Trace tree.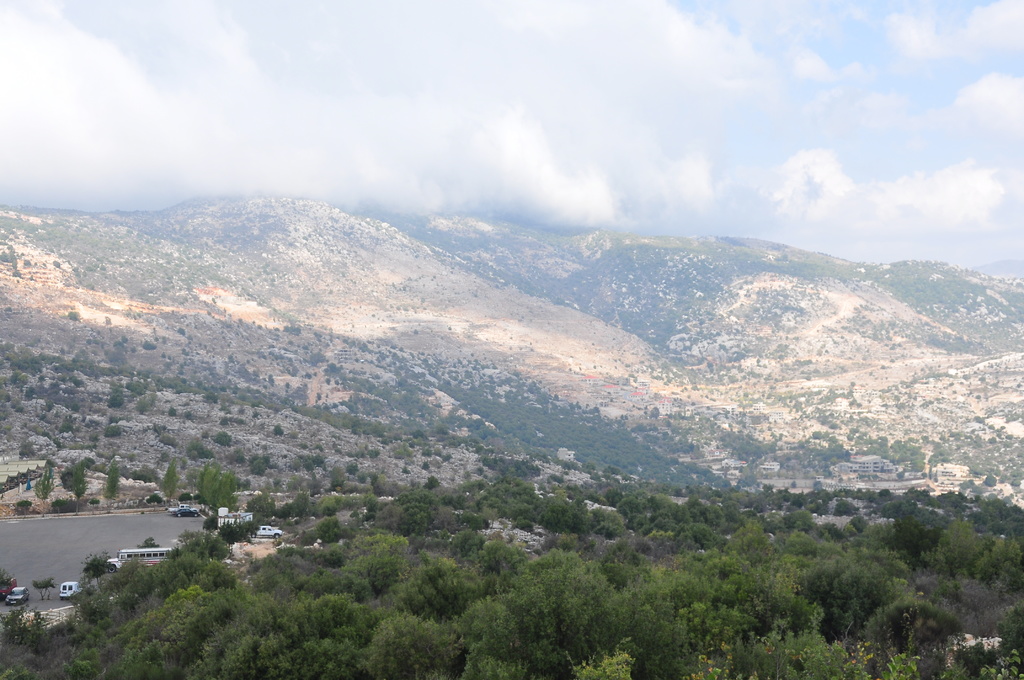
Traced to 33:576:56:603.
